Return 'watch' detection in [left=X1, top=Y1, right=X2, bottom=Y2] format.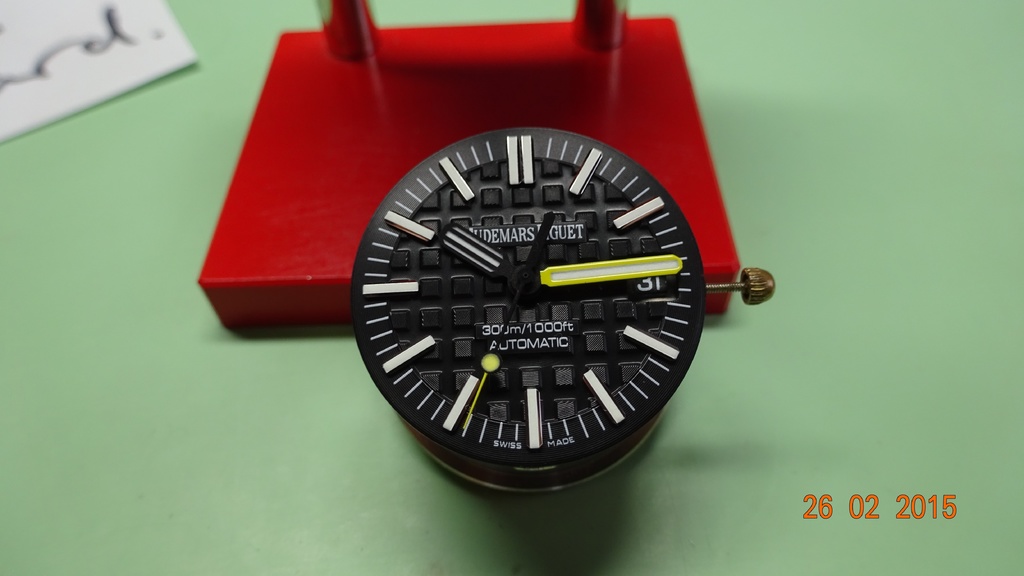
[left=355, top=123, right=776, bottom=497].
